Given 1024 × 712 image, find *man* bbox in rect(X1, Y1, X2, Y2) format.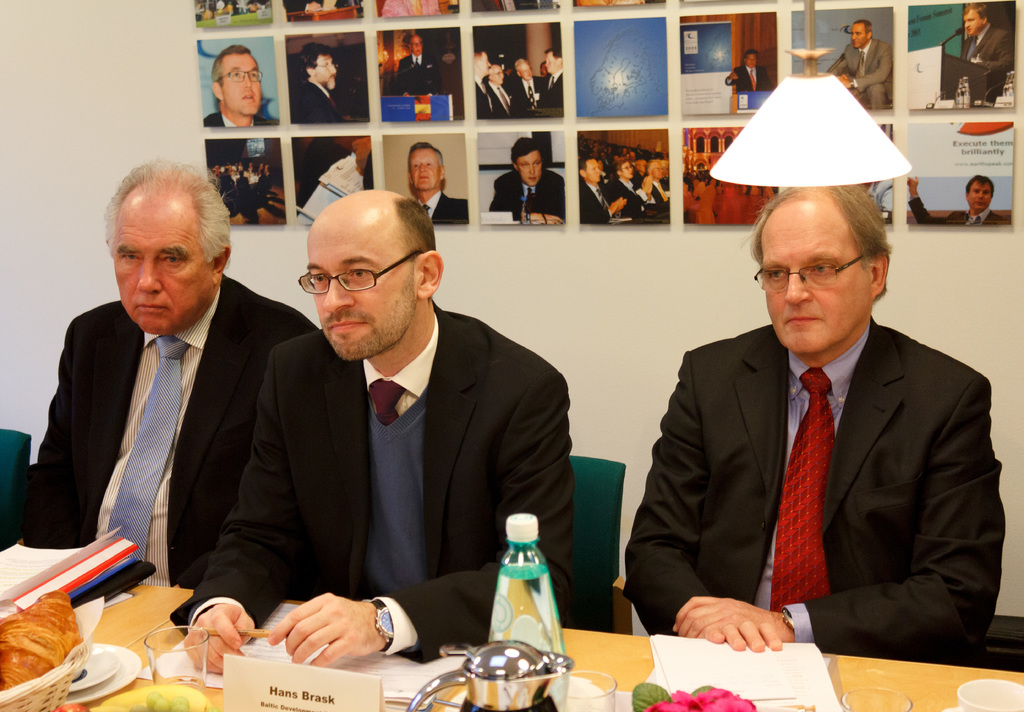
rect(489, 135, 564, 227).
